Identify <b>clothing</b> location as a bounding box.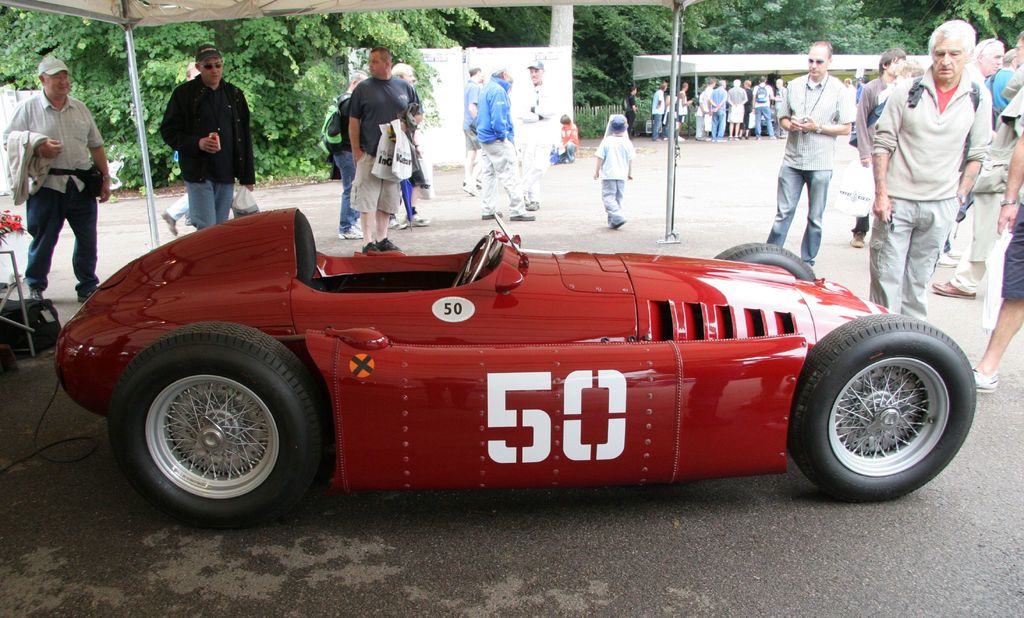
605 178 625 224.
